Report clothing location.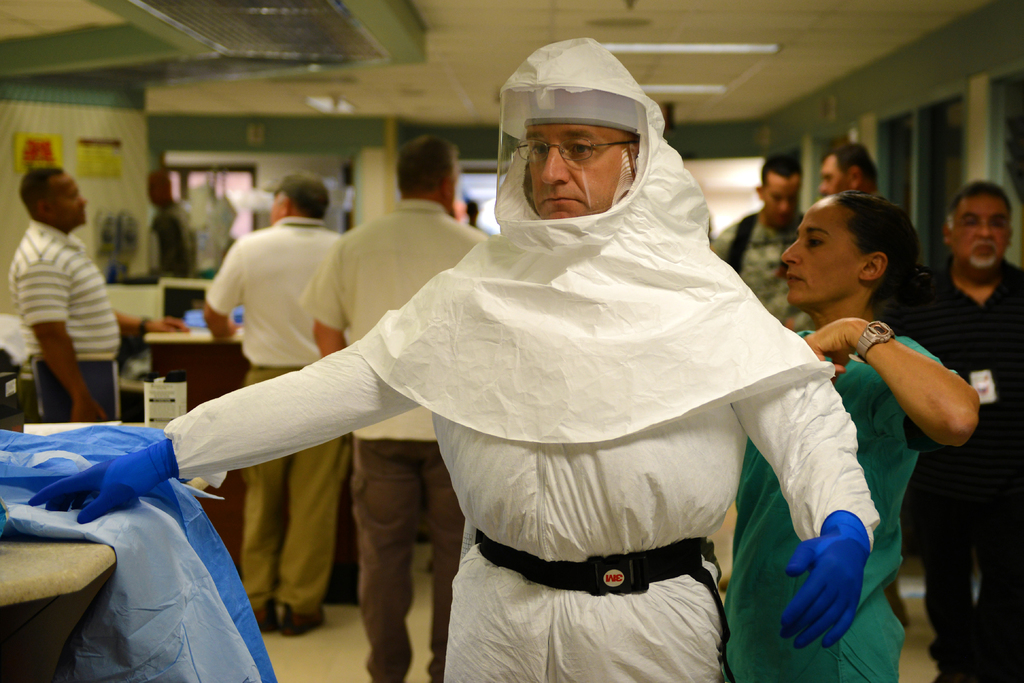
Report: (left=163, top=35, right=870, bottom=561).
